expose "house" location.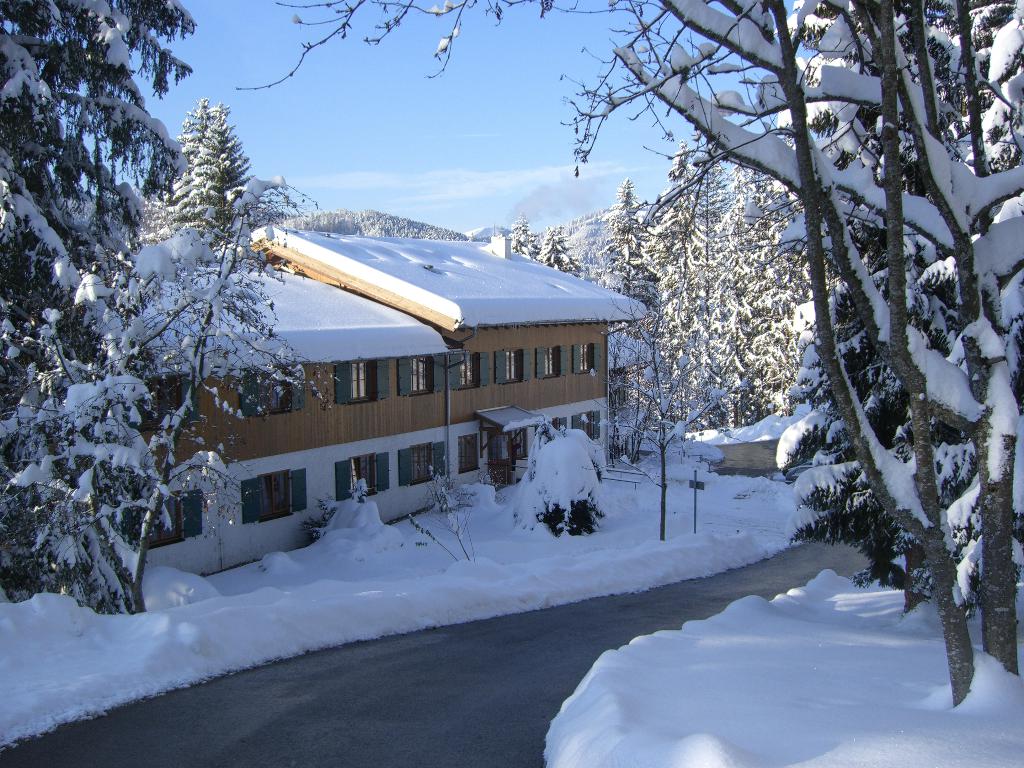
Exposed at [x1=179, y1=210, x2=641, y2=550].
